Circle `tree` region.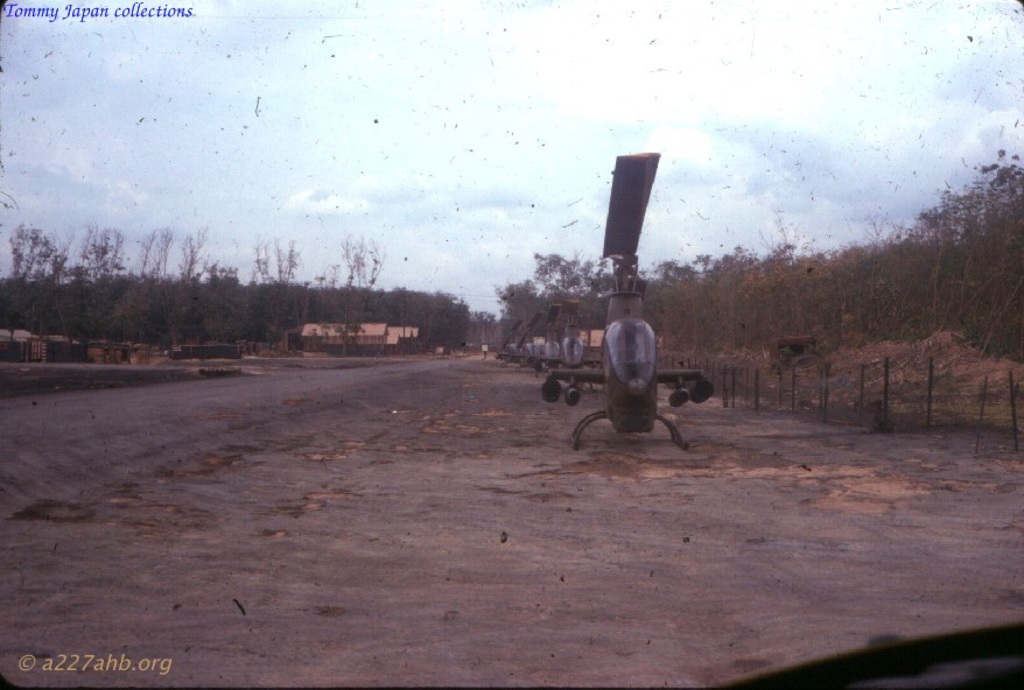
Region: Rect(164, 223, 219, 357).
